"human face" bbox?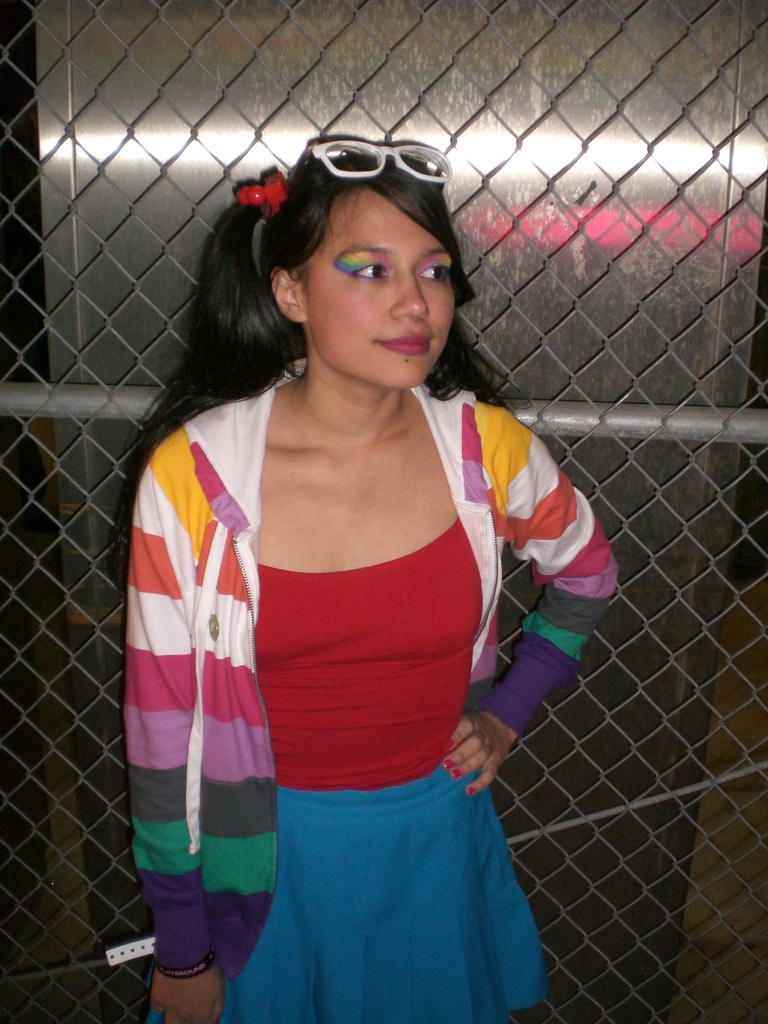
crop(305, 190, 456, 384)
